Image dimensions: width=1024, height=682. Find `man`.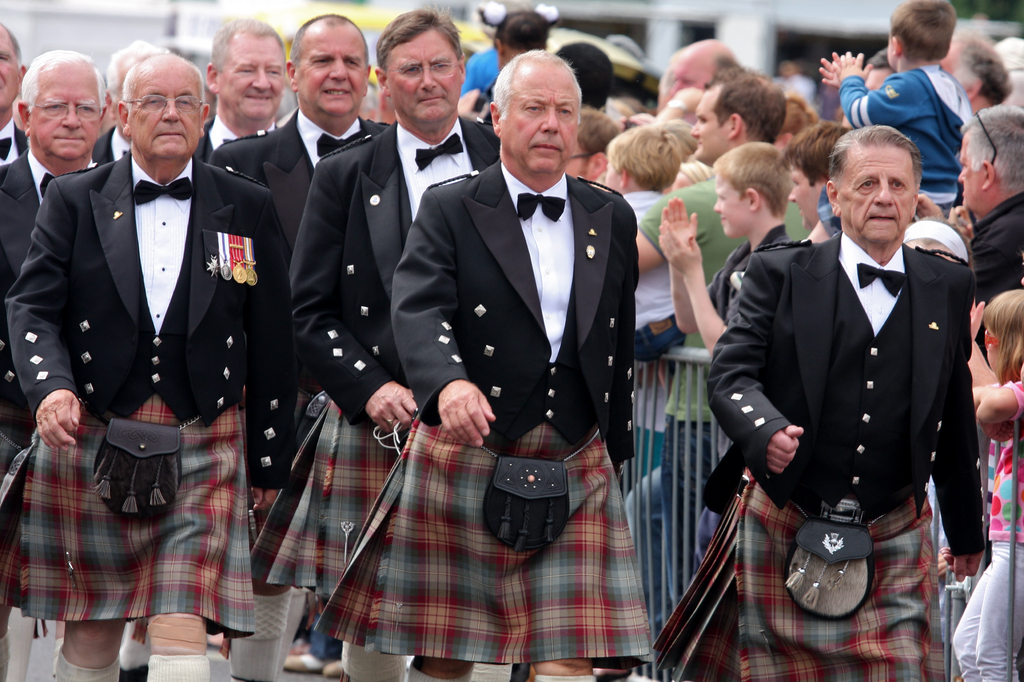
box=[660, 35, 753, 95].
